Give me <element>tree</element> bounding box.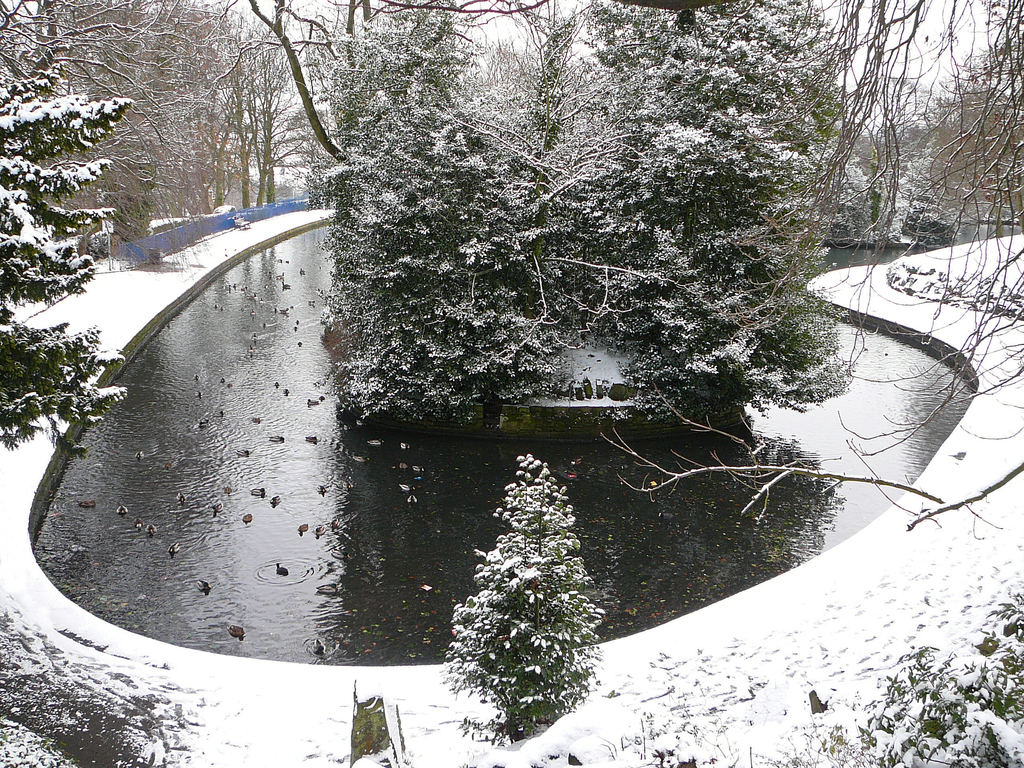
[x1=591, y1=0, x2=701, y2=133].
